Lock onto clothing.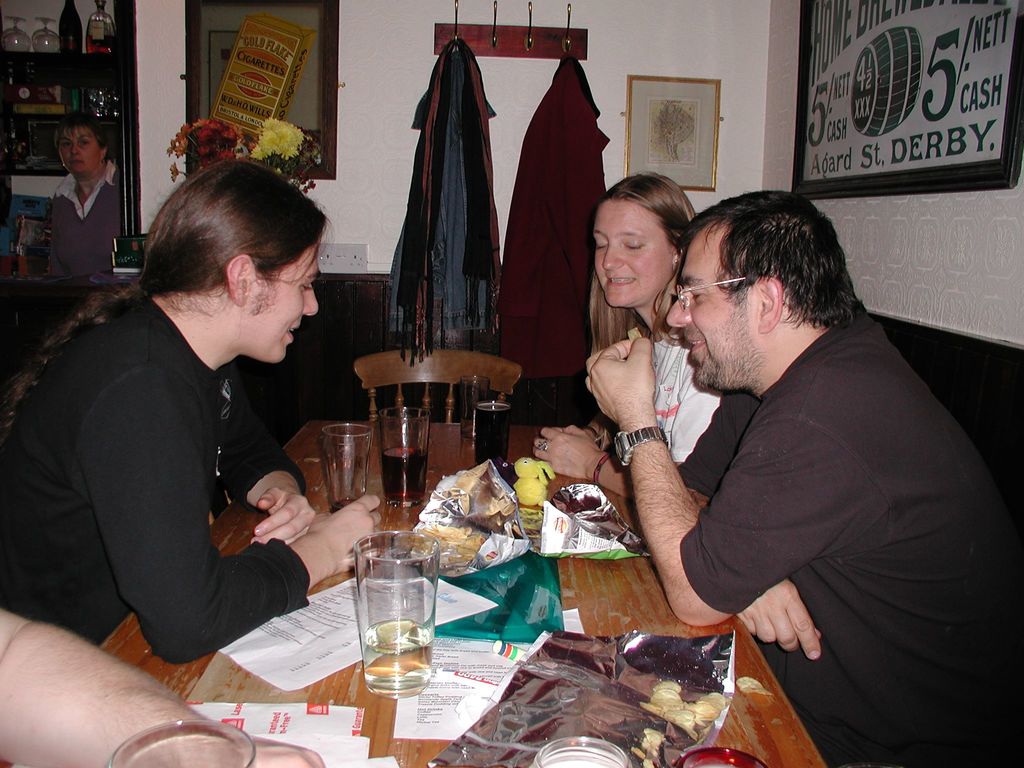
Locked: locate(0, 275, 319, 660).
